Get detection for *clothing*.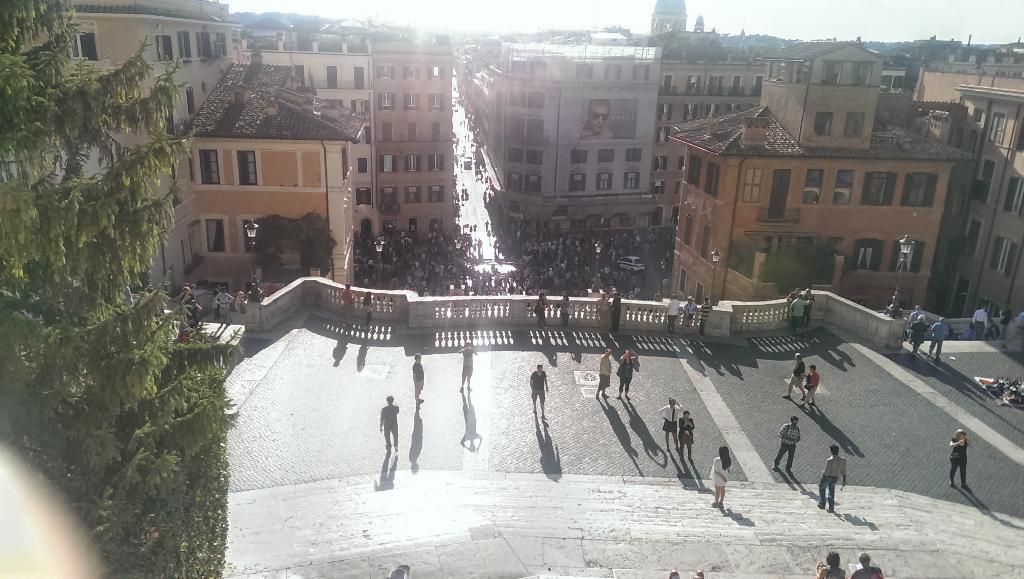
Detection: x1=975 y1=310 x2=987 y2=339.
